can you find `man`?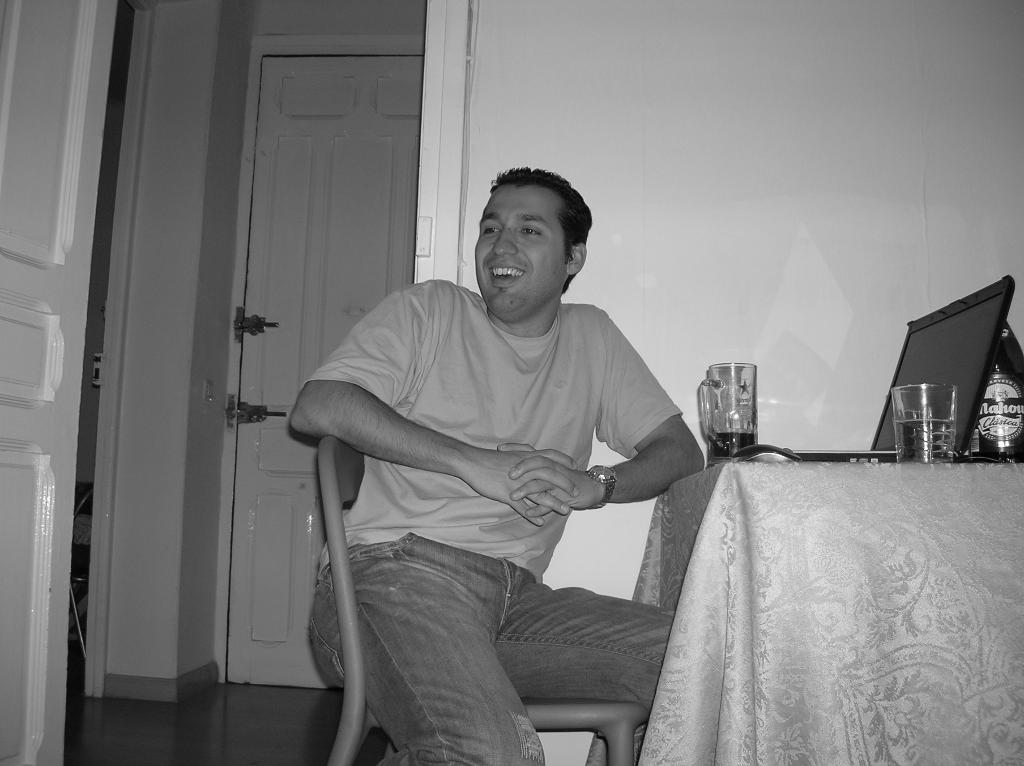
Yes, bounding box: crop(291, 163, 703, 765).
